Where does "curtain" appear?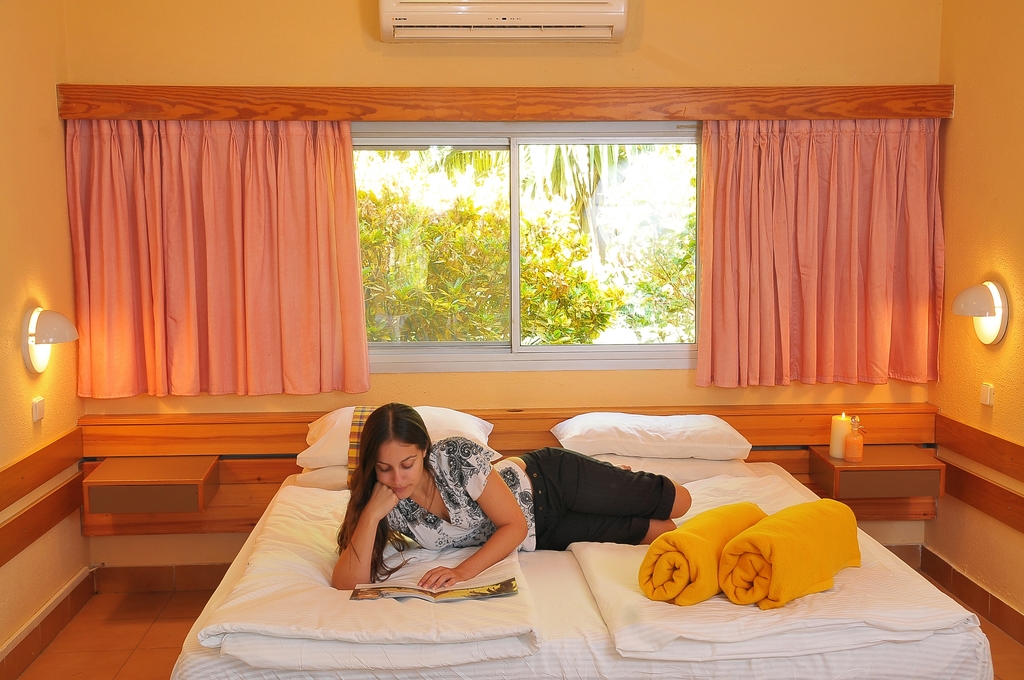
Appears at Rect(689, 118, 939, 387).
